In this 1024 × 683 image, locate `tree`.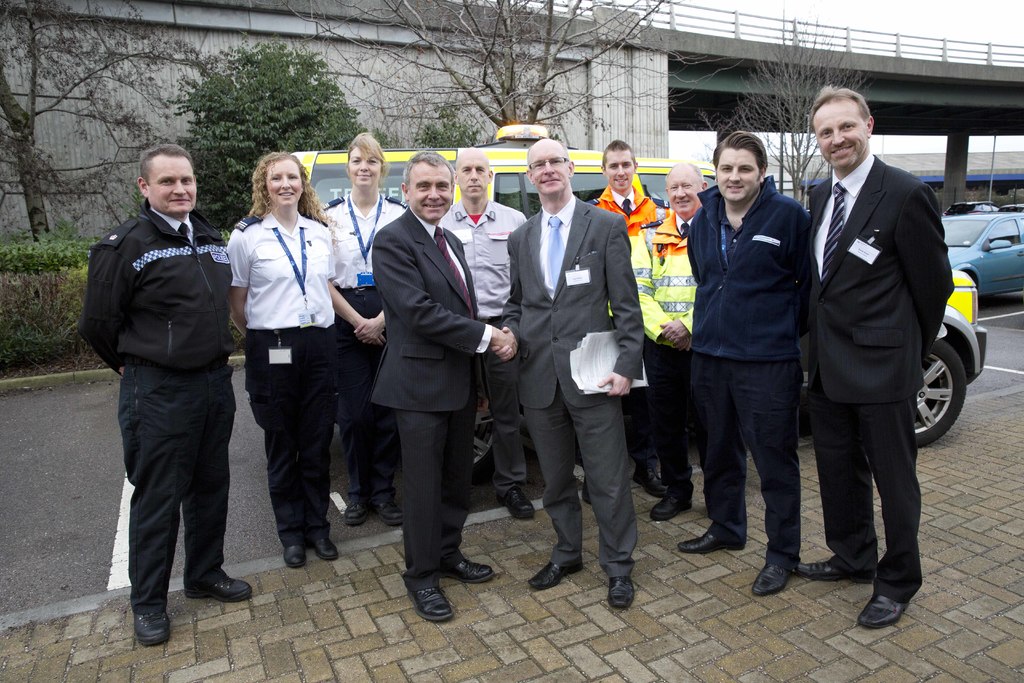
Bounding box: [x1=0, y1=0, x2=212, y2=247].
